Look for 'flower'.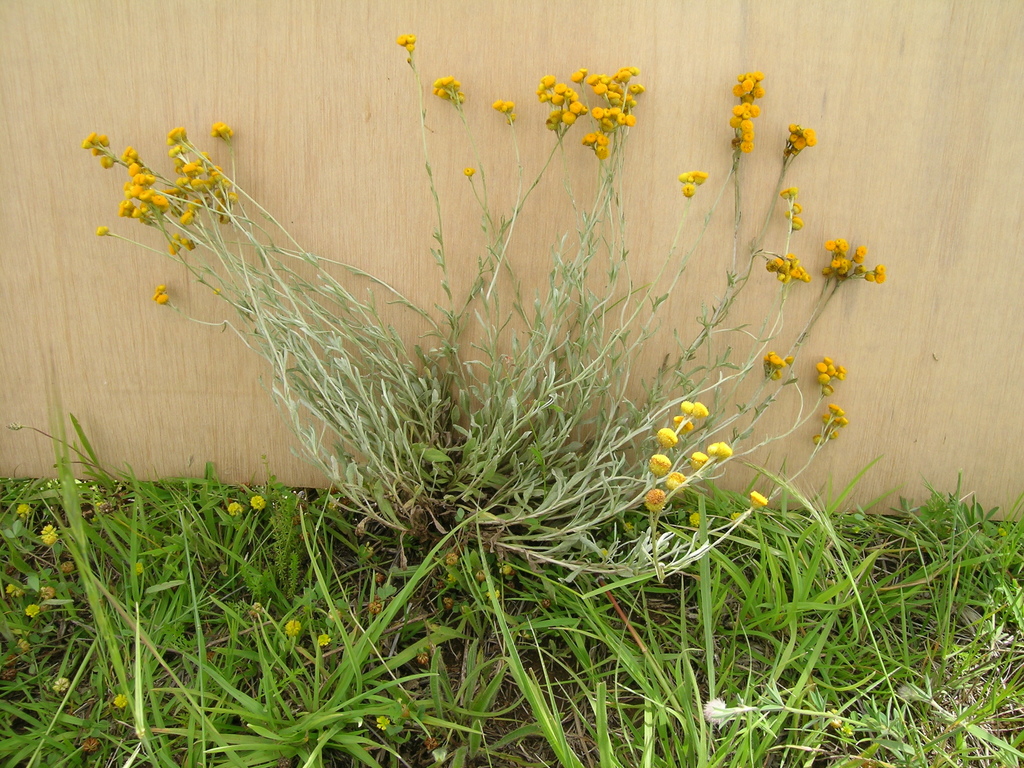
Found: [209, 115, 234, 136].
